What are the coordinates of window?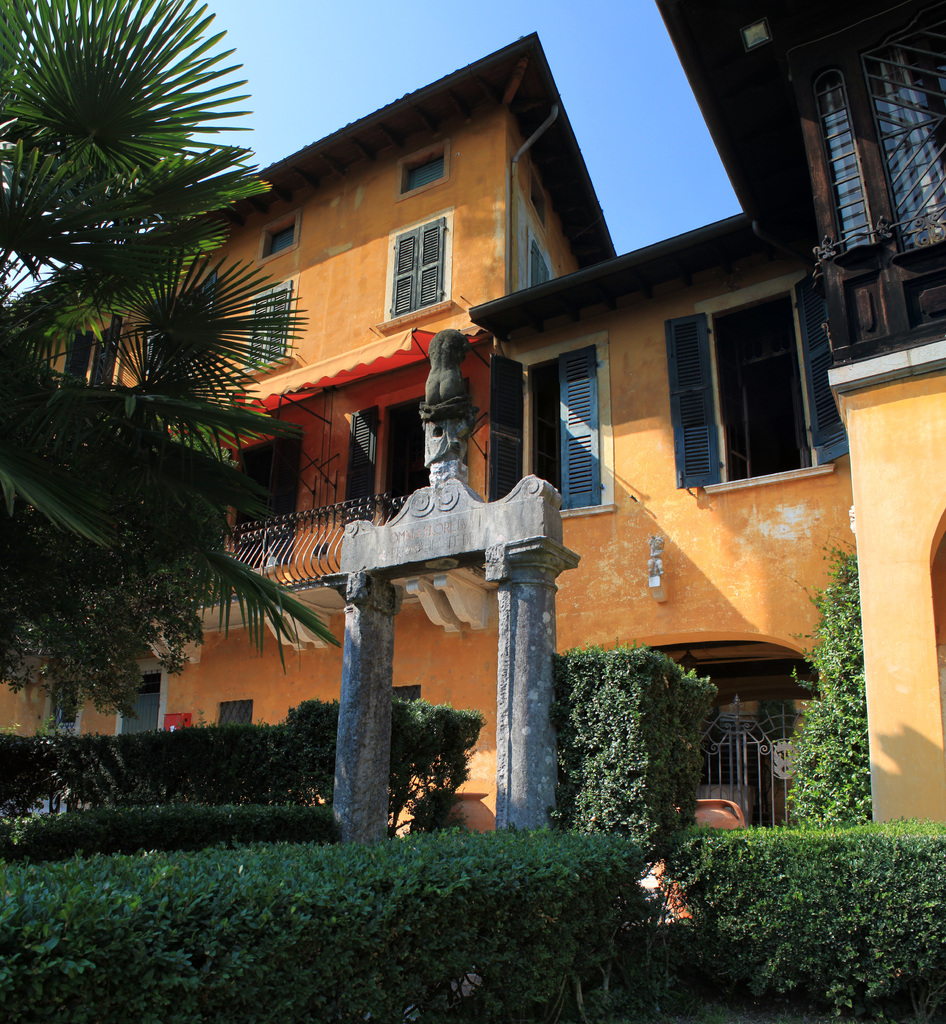
pyautogui.locateOnScreen(389, 681, 422, 704).
